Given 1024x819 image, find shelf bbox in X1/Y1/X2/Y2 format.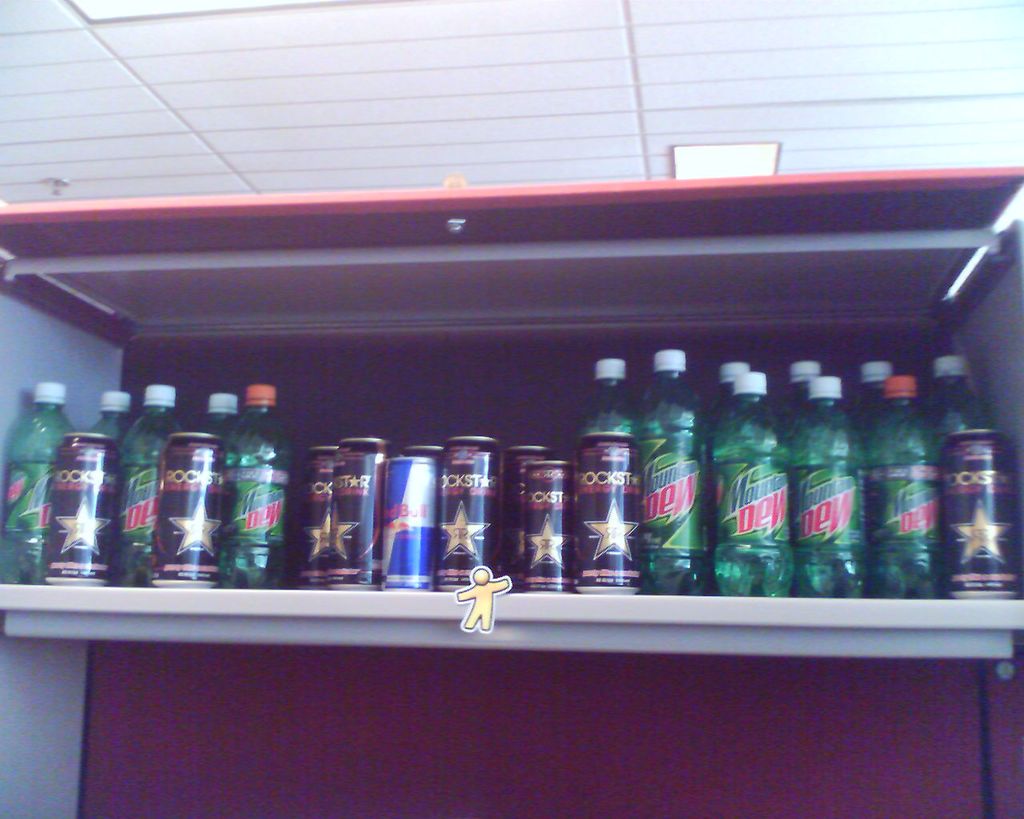
0/171/1023/818.
